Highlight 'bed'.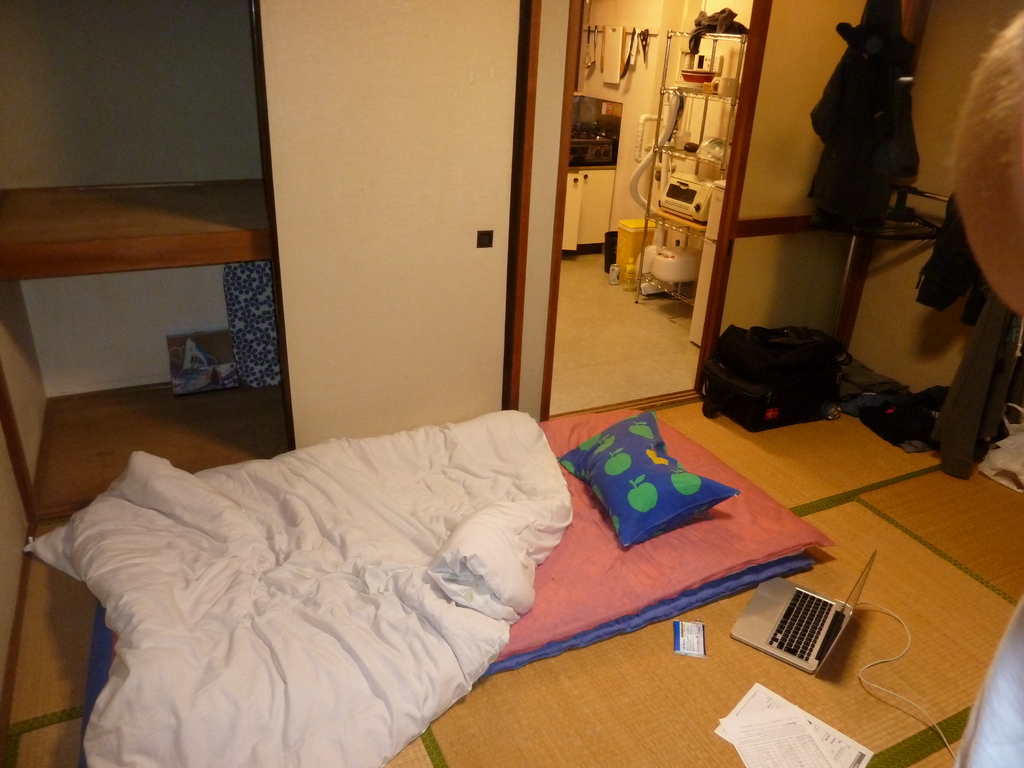
Highlighted region: 71 398 836 754.
